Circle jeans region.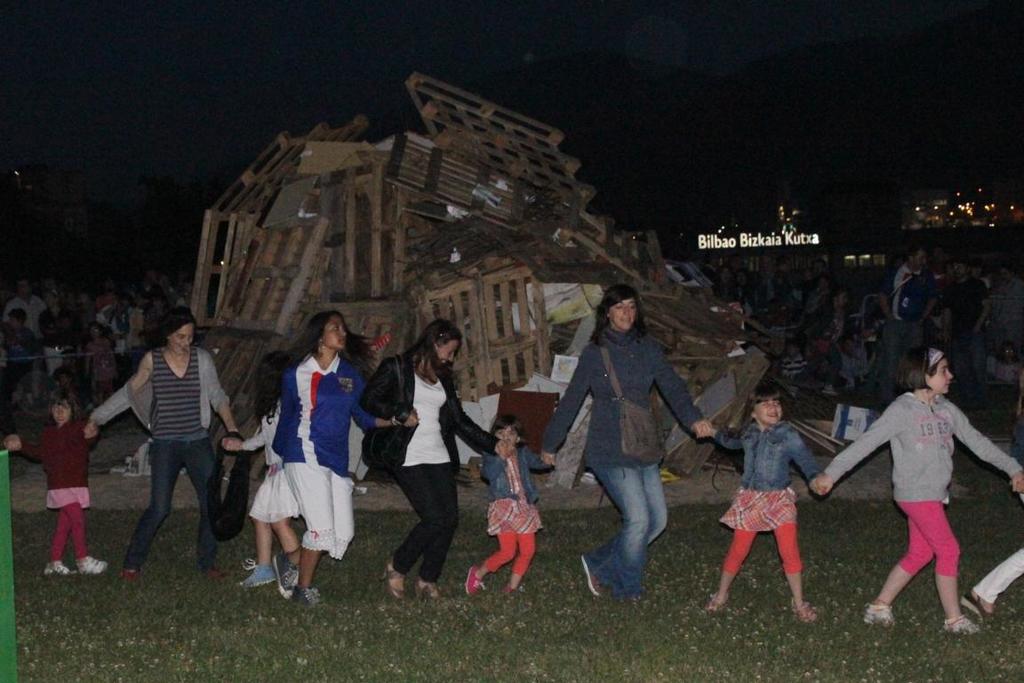
Region: box(119, 442, 237, 572).
